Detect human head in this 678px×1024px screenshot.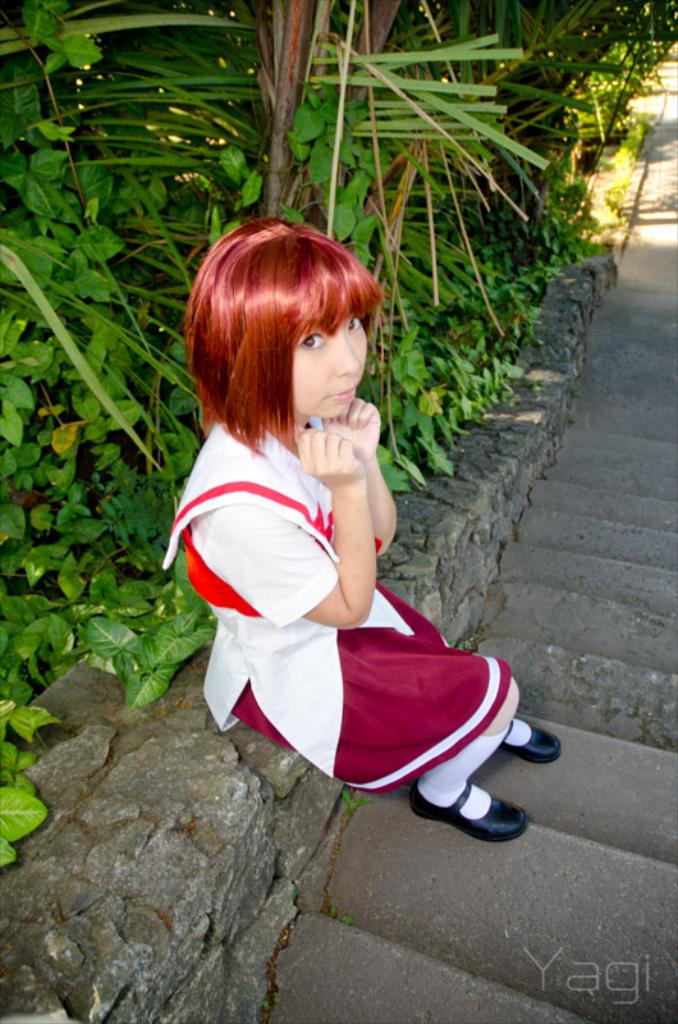
Detection: {"left": 197, "top": 244, "right": 388, "bottom": 467}.
